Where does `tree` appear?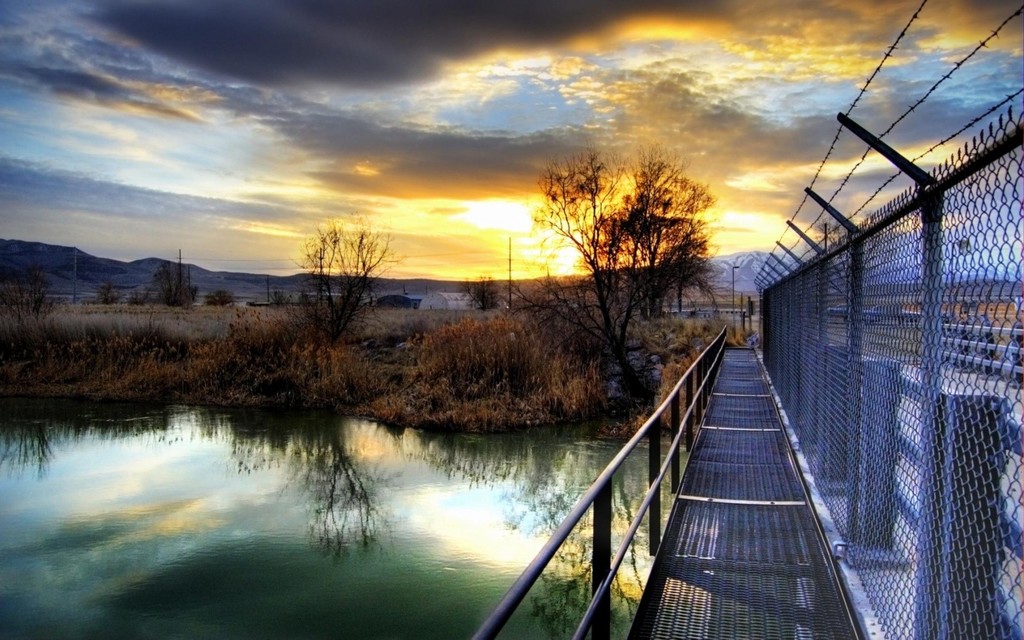
Appears at 299/215/403/345.
